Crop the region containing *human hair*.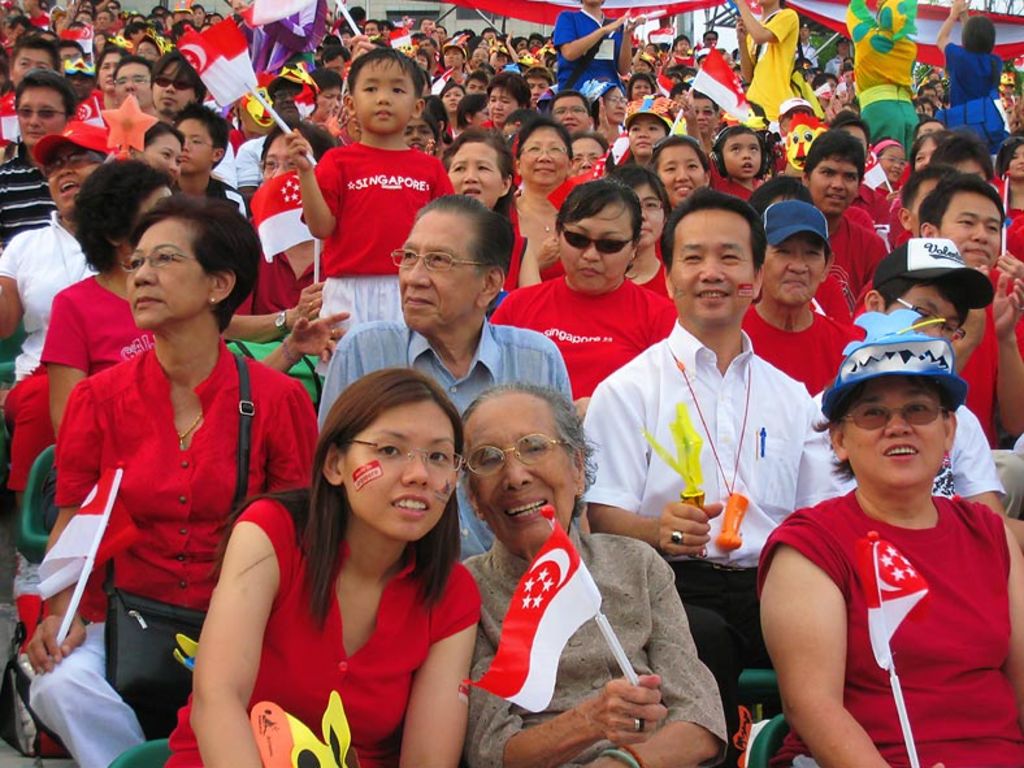
Crop region: 70, 164, 178, 274.
